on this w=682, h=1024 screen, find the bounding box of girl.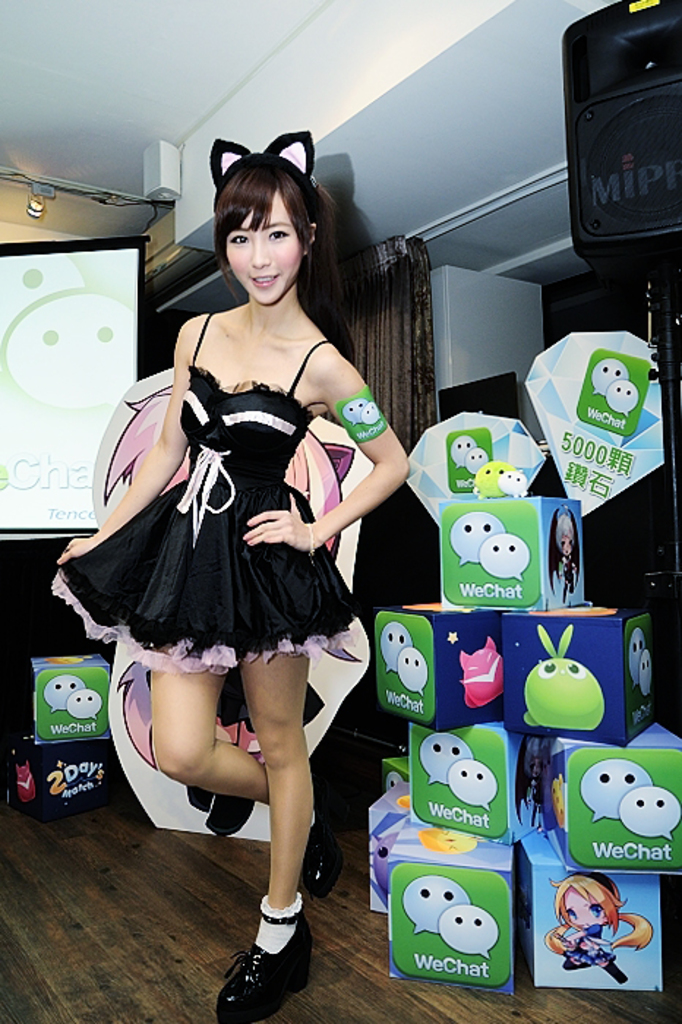
Bounding box: 544/505/580/604.
